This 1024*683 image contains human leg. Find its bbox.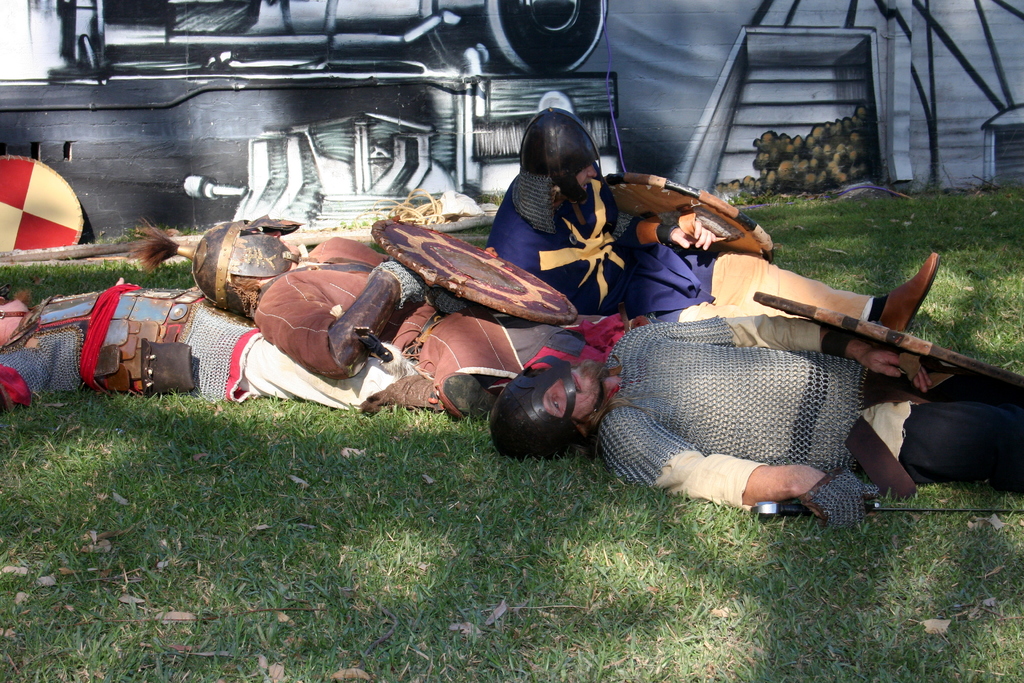
<box>893,409,1023,491</box>.
